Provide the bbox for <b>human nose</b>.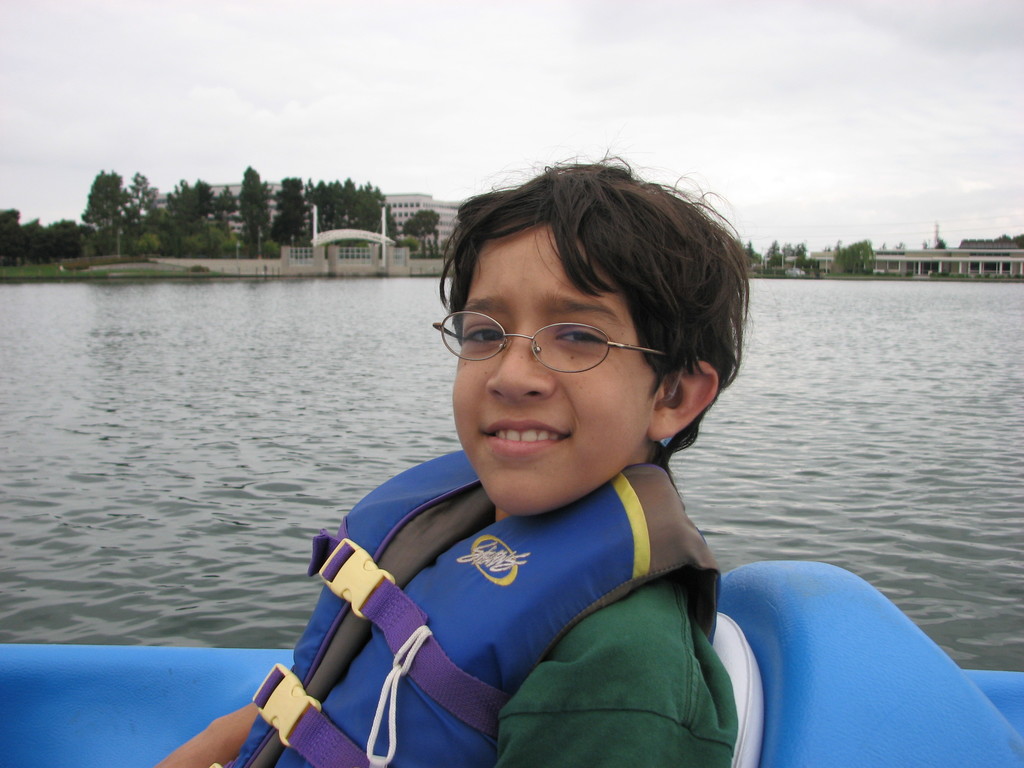
[x1=482, y1=323, x2=557, y2=404].
